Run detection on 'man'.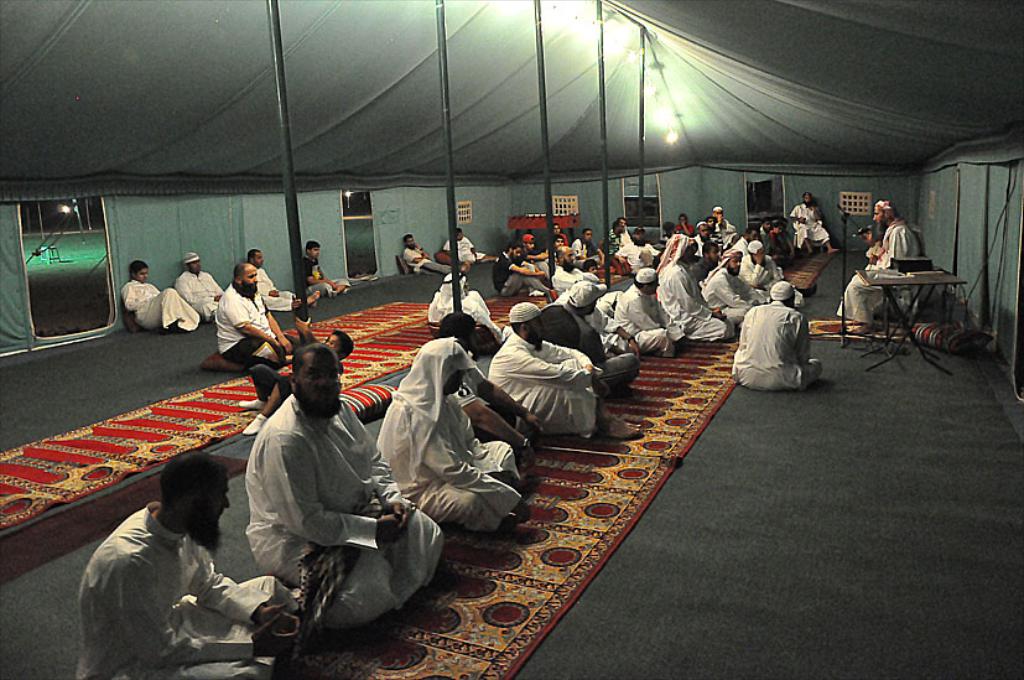
Result: (left=552, top=219, right=571, bottom=254).
